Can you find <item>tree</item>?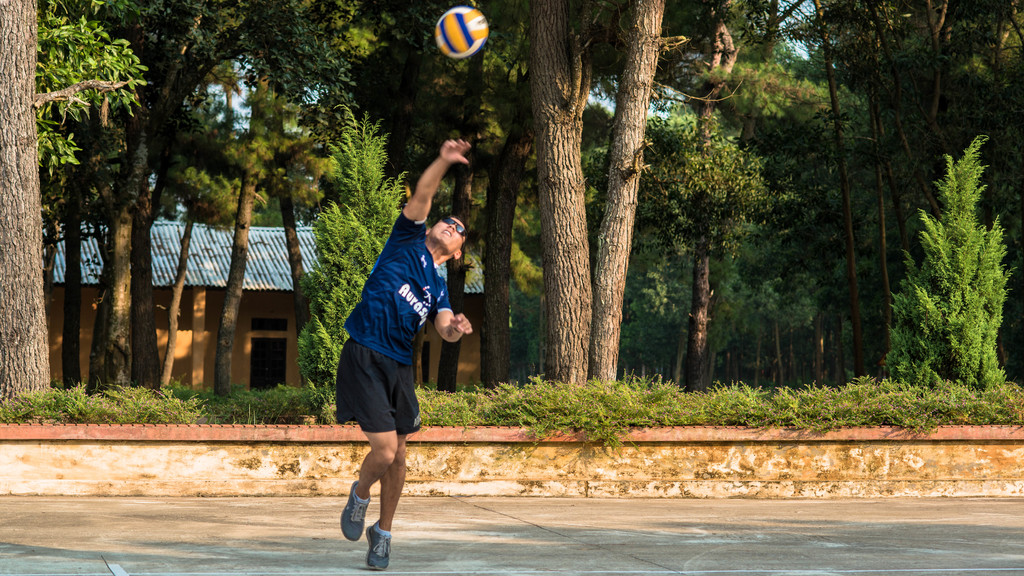
Yes, bounding box: [520,0,693,401].
